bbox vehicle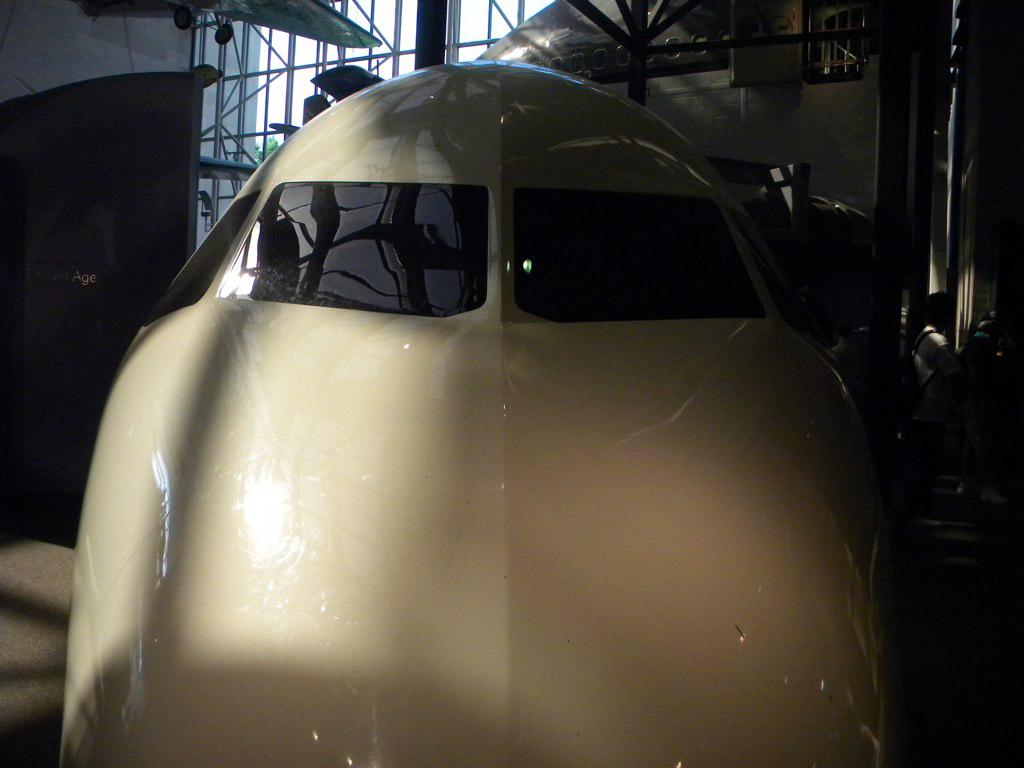
62:80:930:767
